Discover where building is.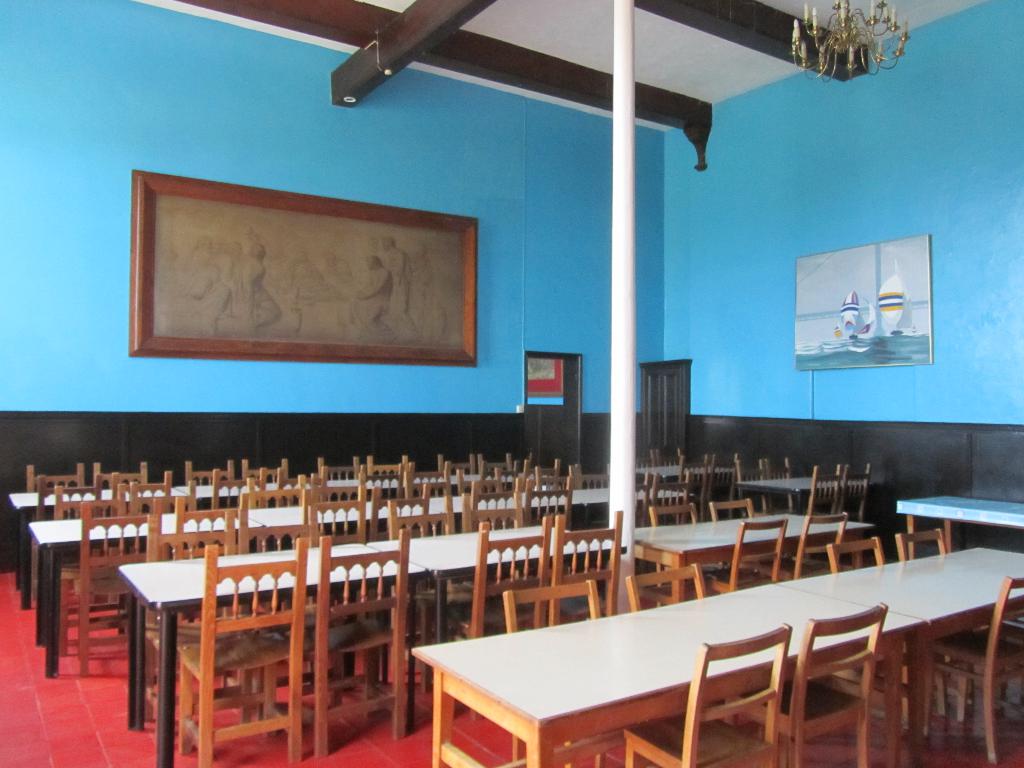
Discovered at 0,0,1023,767.
